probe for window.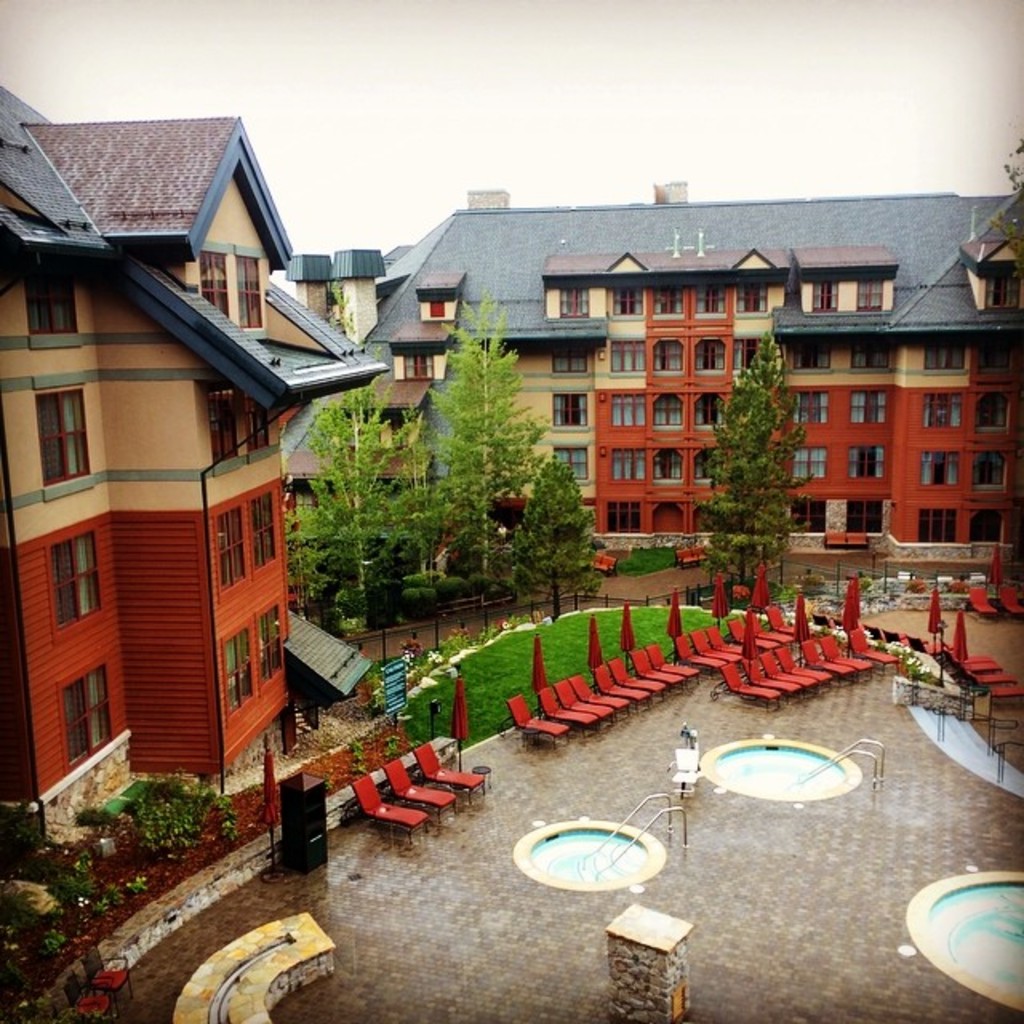
Probe result: pyautogui.locateOnScreen(19, 258, 82, 339).
